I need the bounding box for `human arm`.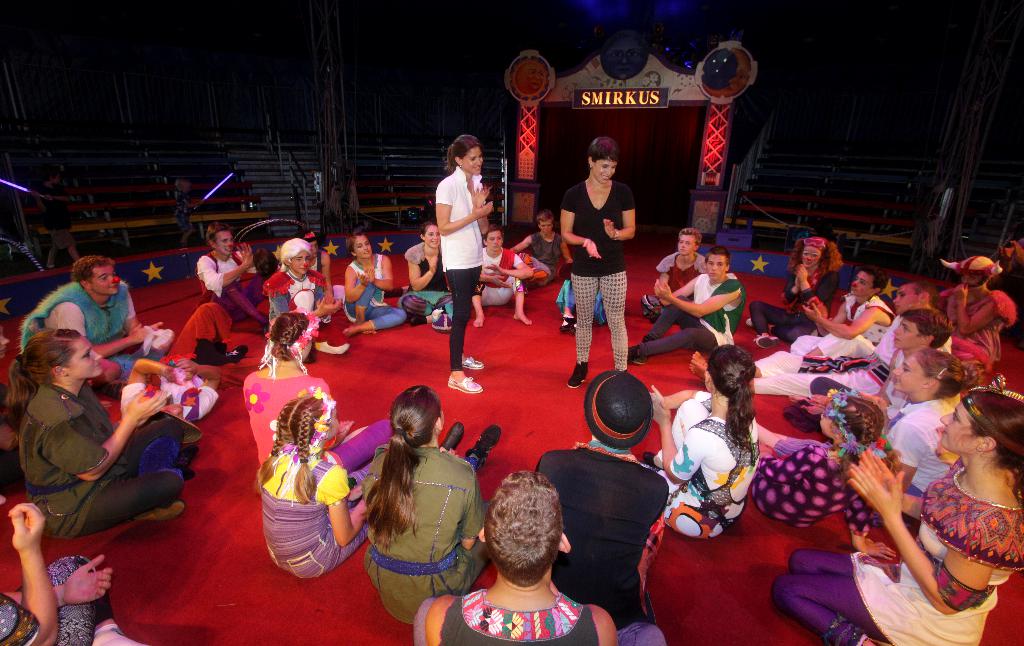
Here it is: <bbox>799, 302, 887, 342</bbox>.
